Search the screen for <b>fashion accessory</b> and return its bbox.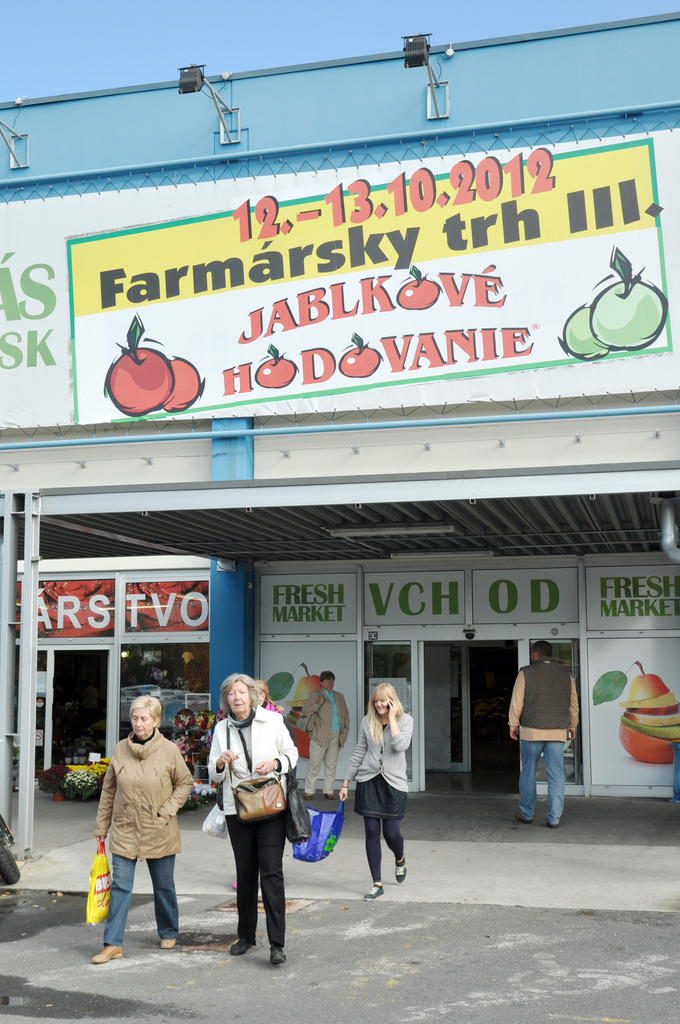
Found: <bbox>395, 855, 406, 881</bbox>.
